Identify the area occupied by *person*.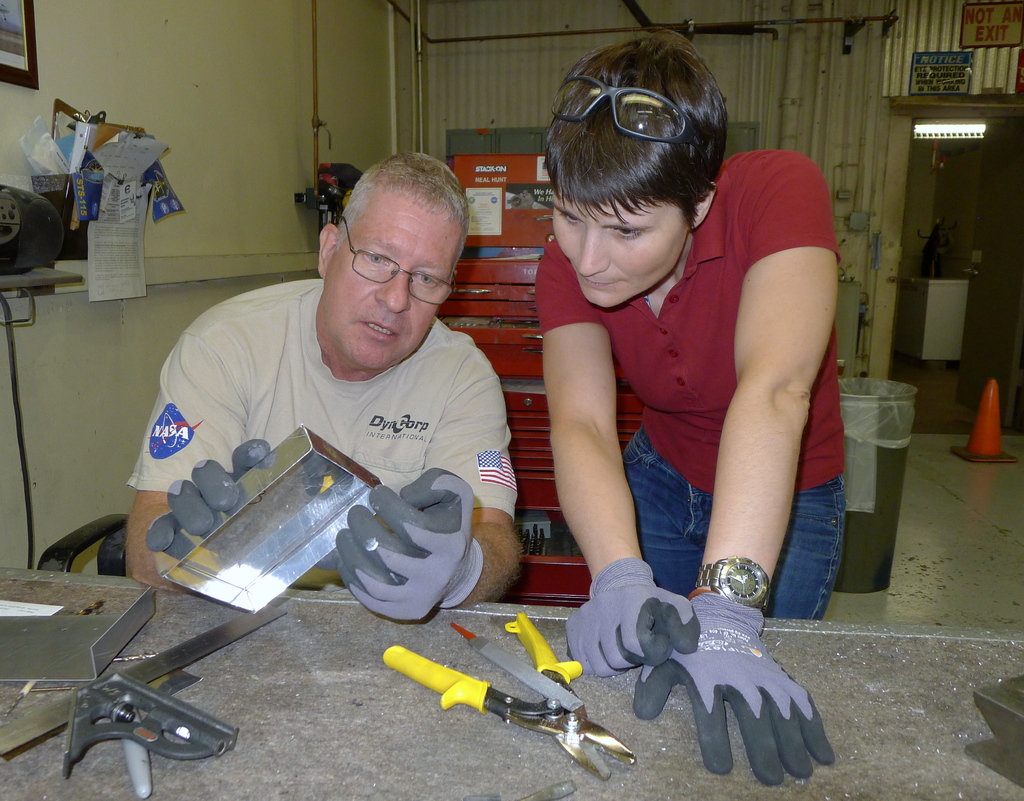
Area: <box>109,152,547,654</box>.
